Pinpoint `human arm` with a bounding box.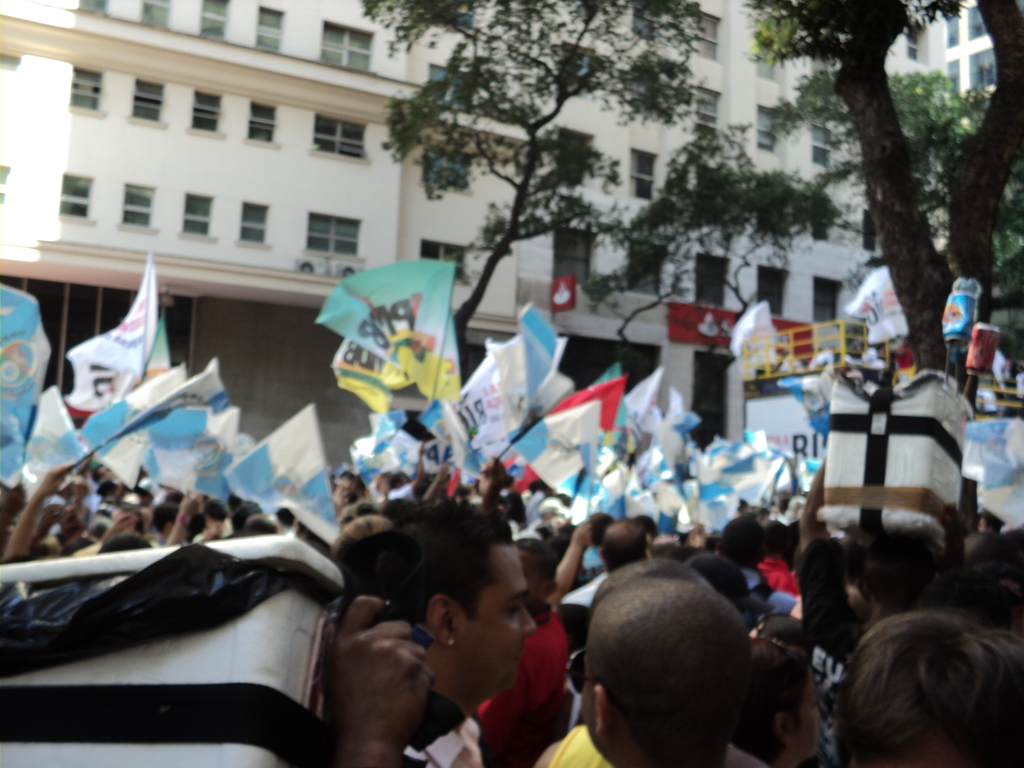
box(330, 591, 440, 767).
